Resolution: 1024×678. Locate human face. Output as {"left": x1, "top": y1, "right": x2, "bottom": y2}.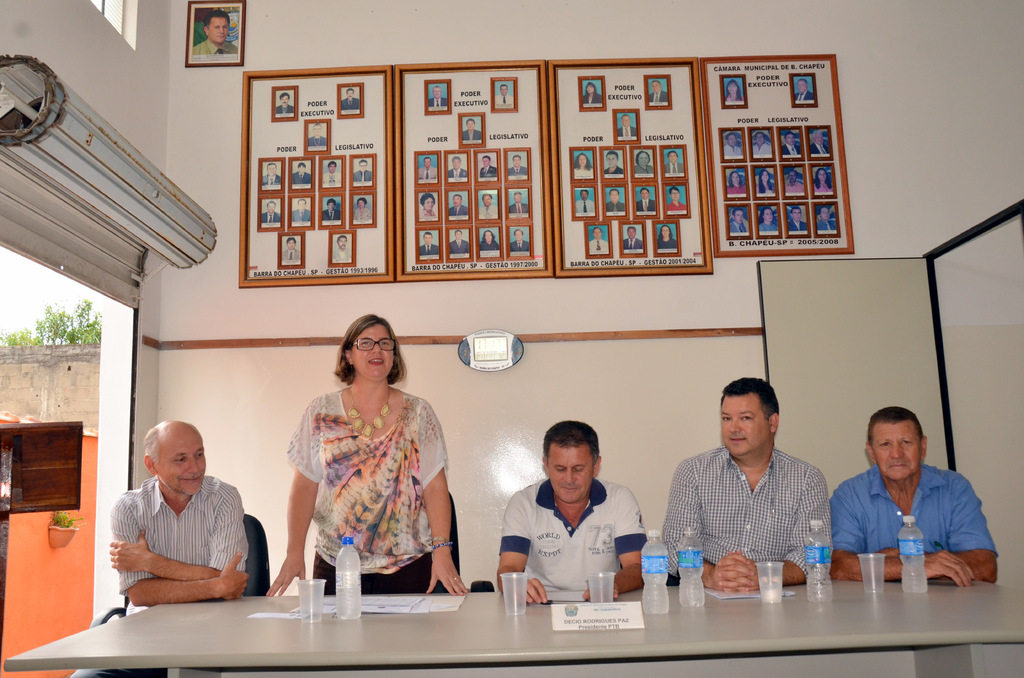
{"left": 209, "top": 13, "right": 228, "bottom": 42}.
